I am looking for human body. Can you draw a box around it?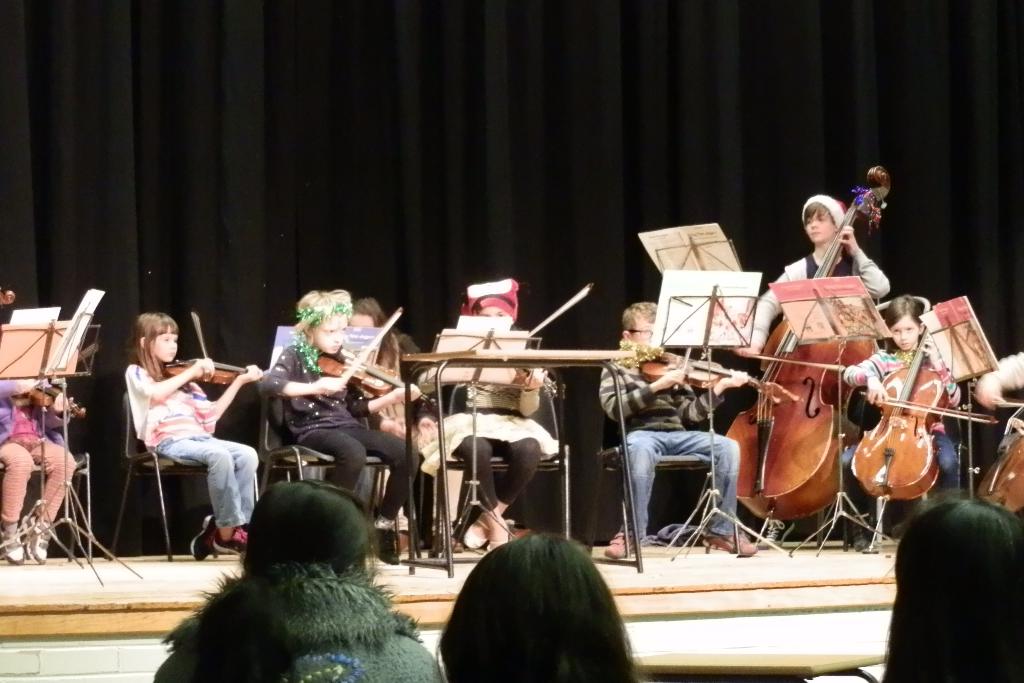
Sure, the bounding box is <region>154, 565, 447, 682</region>.
